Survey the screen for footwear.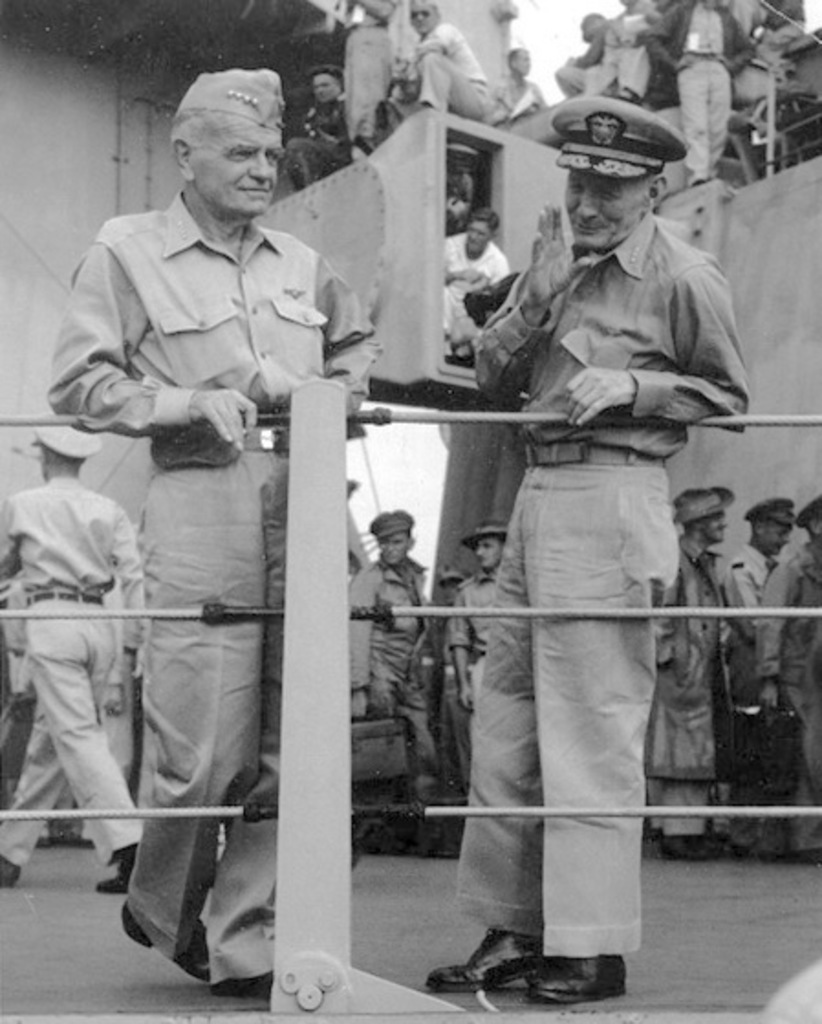
Survey found: (left=121, top=901, right=209, bottom=976).
